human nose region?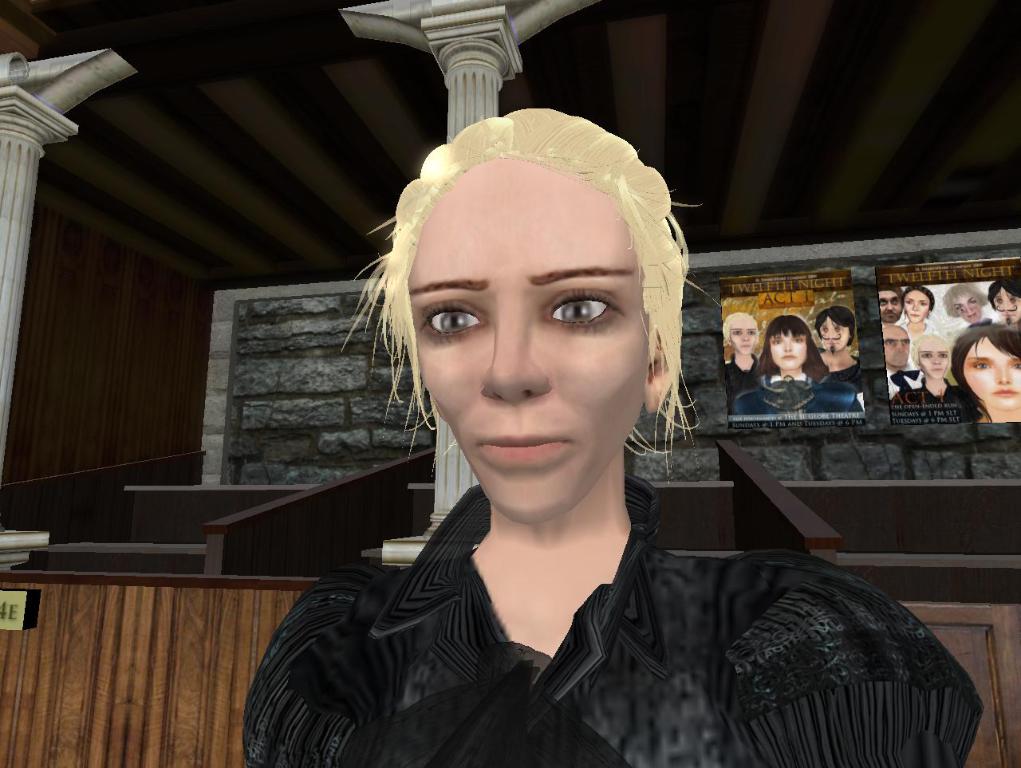
<region>1002, 297, 1010, 311</region>
